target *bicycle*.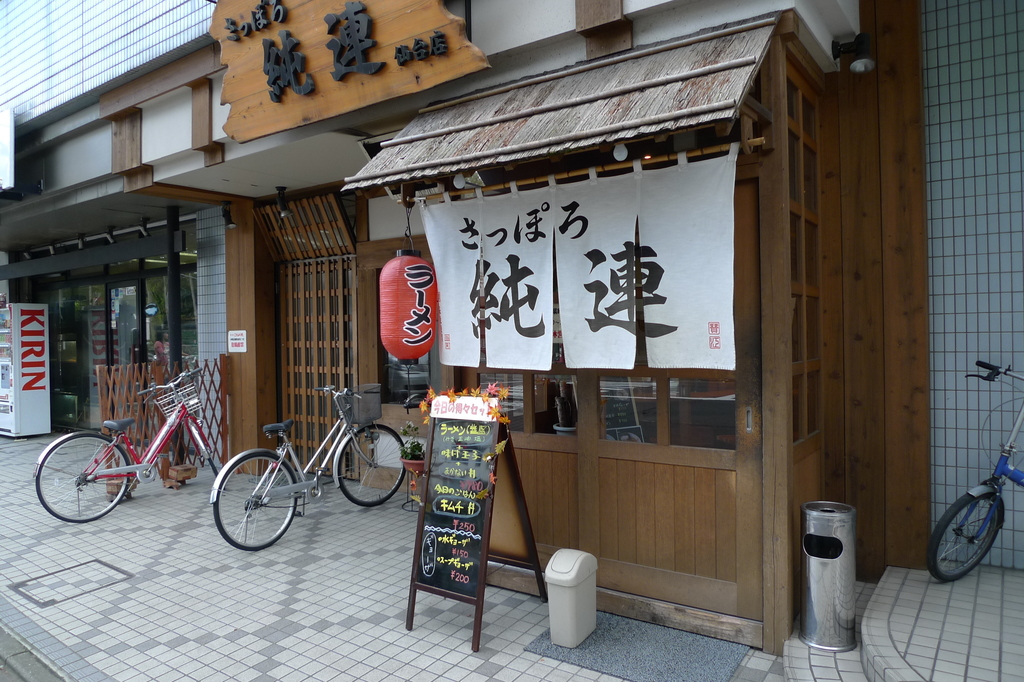
Target region: 32,368,230,523.
